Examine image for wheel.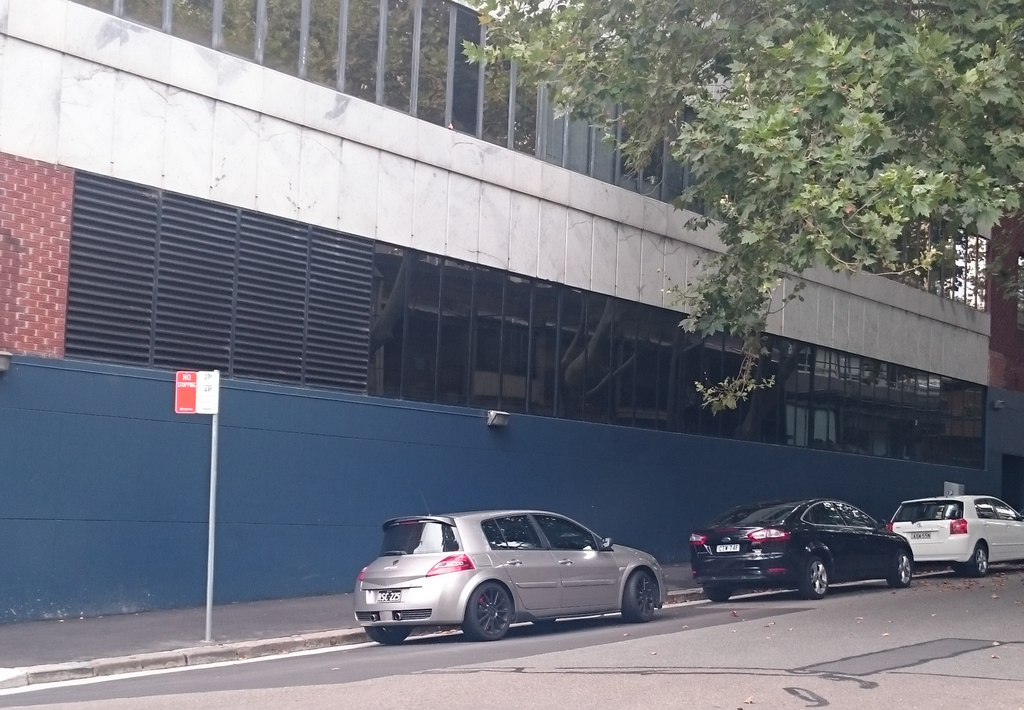
Examination result: 952/561/966/574.
